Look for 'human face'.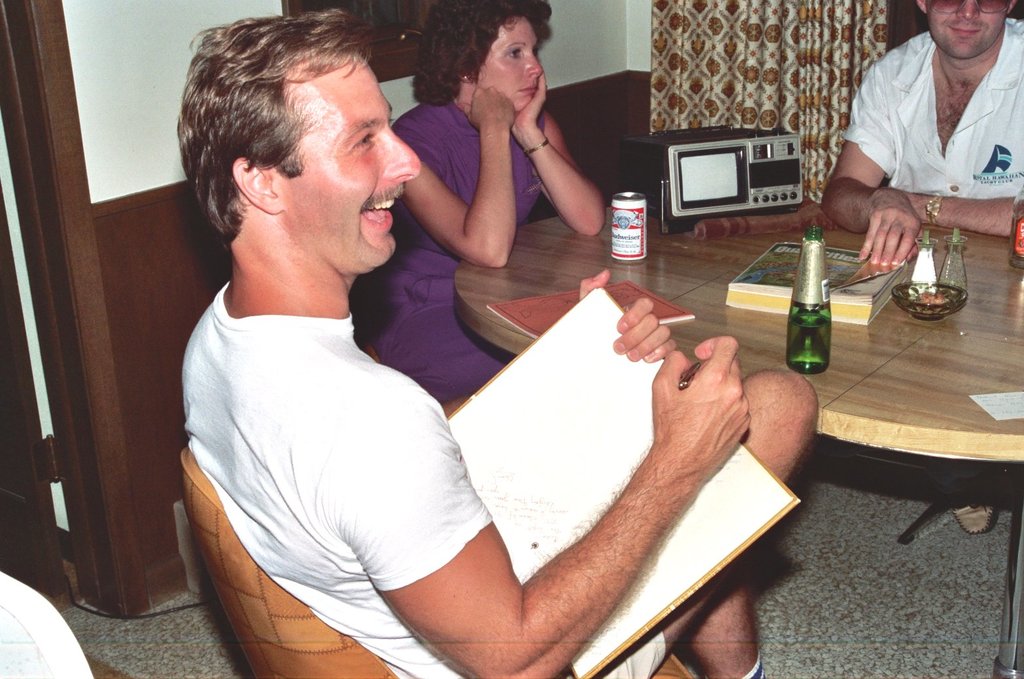
Found: x1=270 y1=46 x2=423 y2=266.
